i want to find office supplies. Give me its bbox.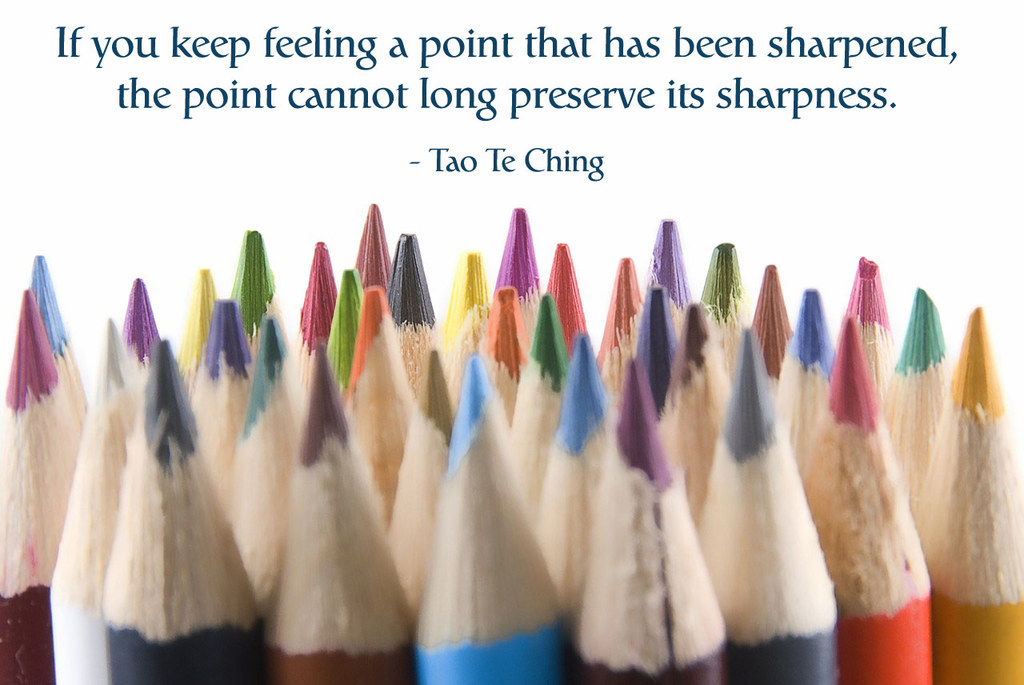
(506,284,569,488).
